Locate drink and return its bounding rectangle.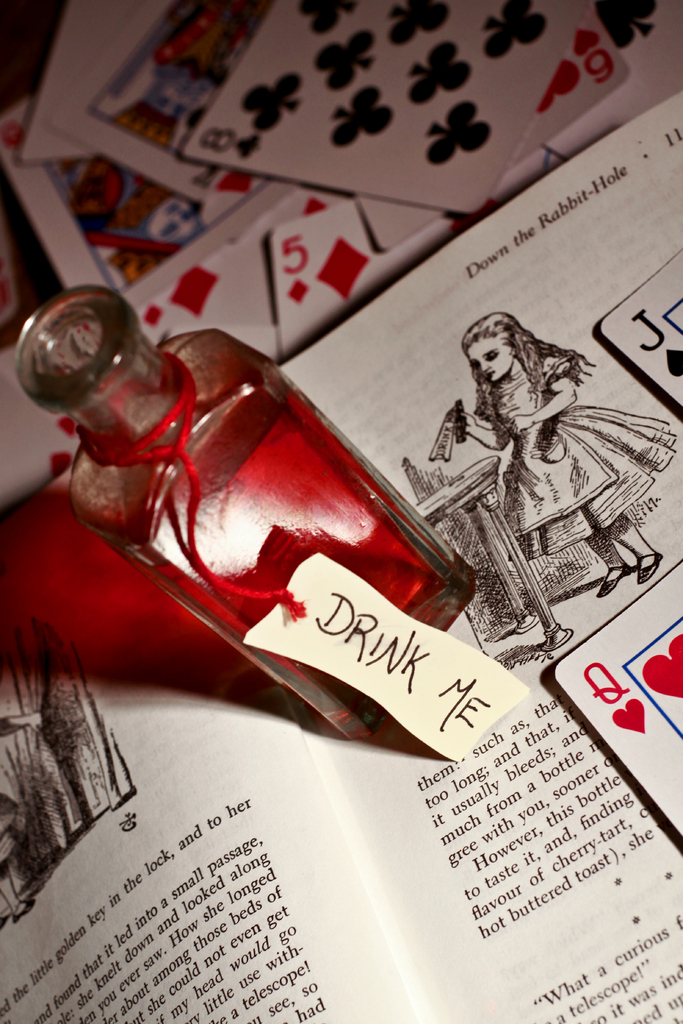
[left=72, top=292, right=484, bottom=786].
